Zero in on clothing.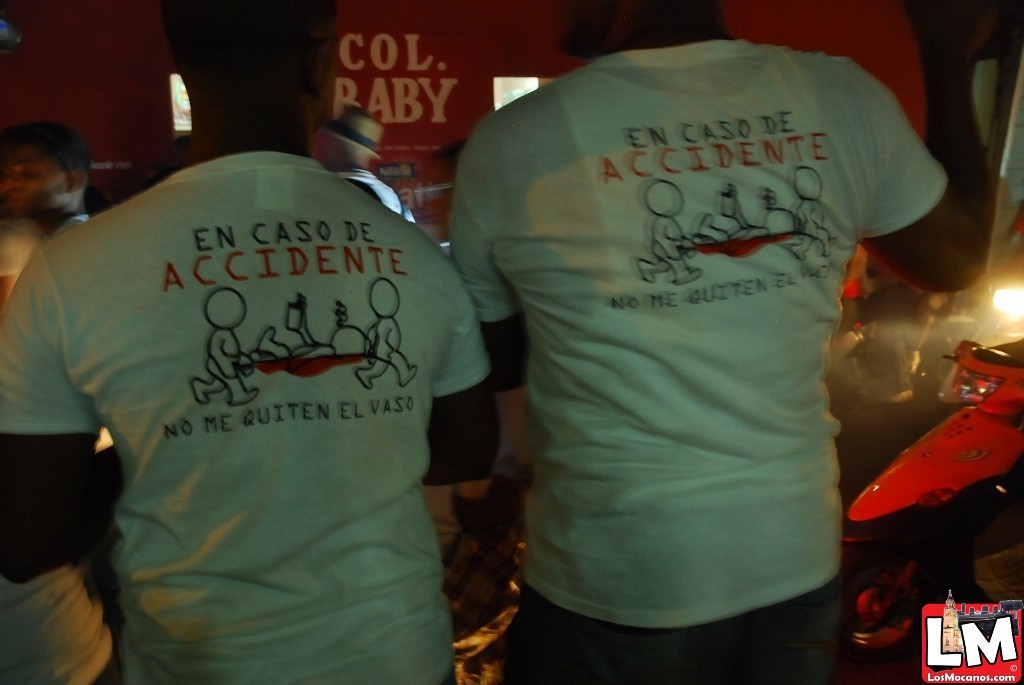
Zeroed in: 335, 166, 415, 227.
